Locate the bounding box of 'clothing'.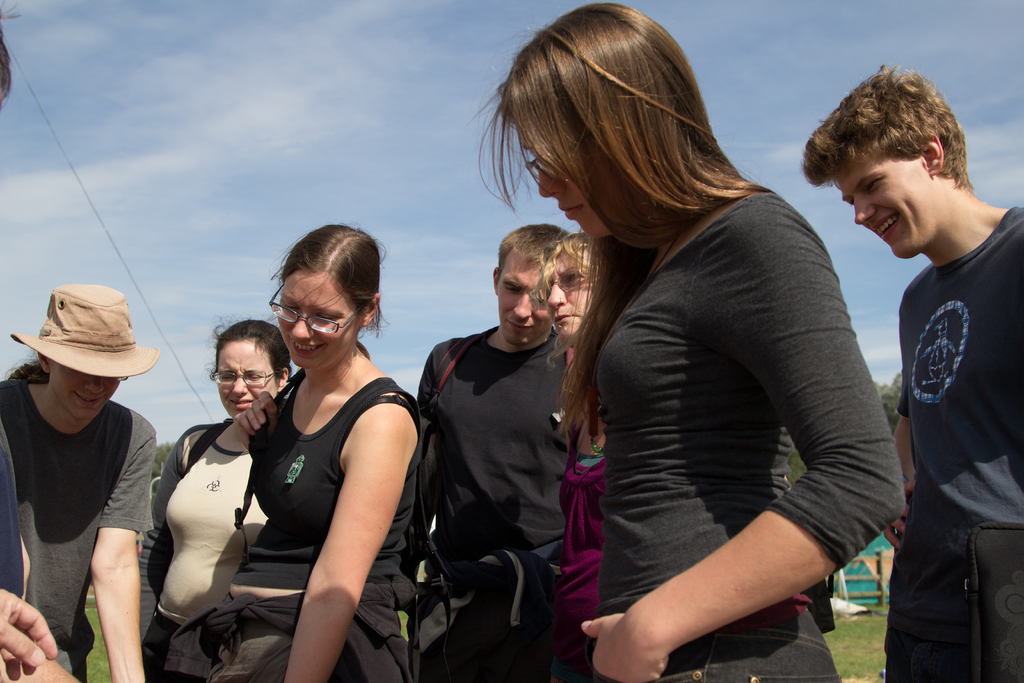
Bounding box: 539,83,893,668.
